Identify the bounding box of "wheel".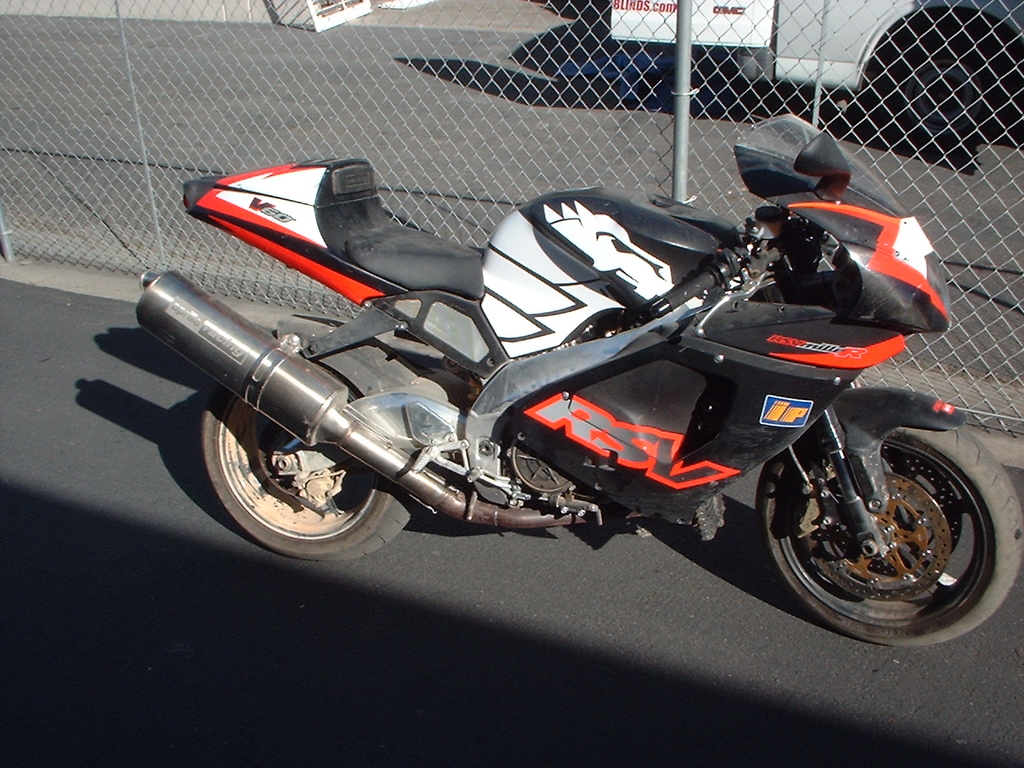
rect(210, 310, 434, 552).
